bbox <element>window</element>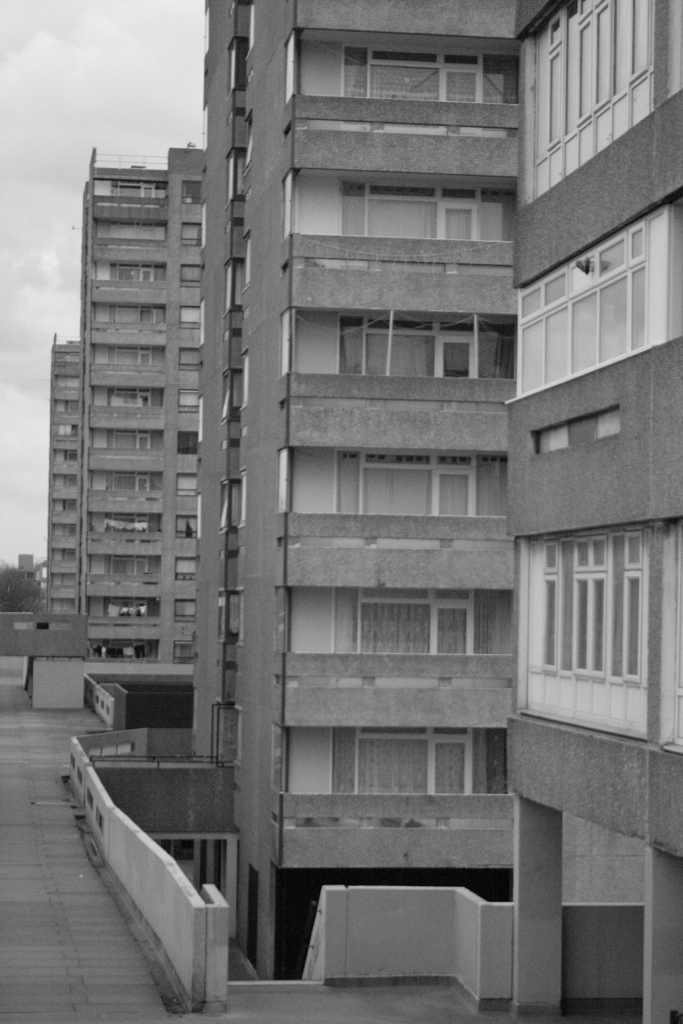
(48, 541, 85, 568)
